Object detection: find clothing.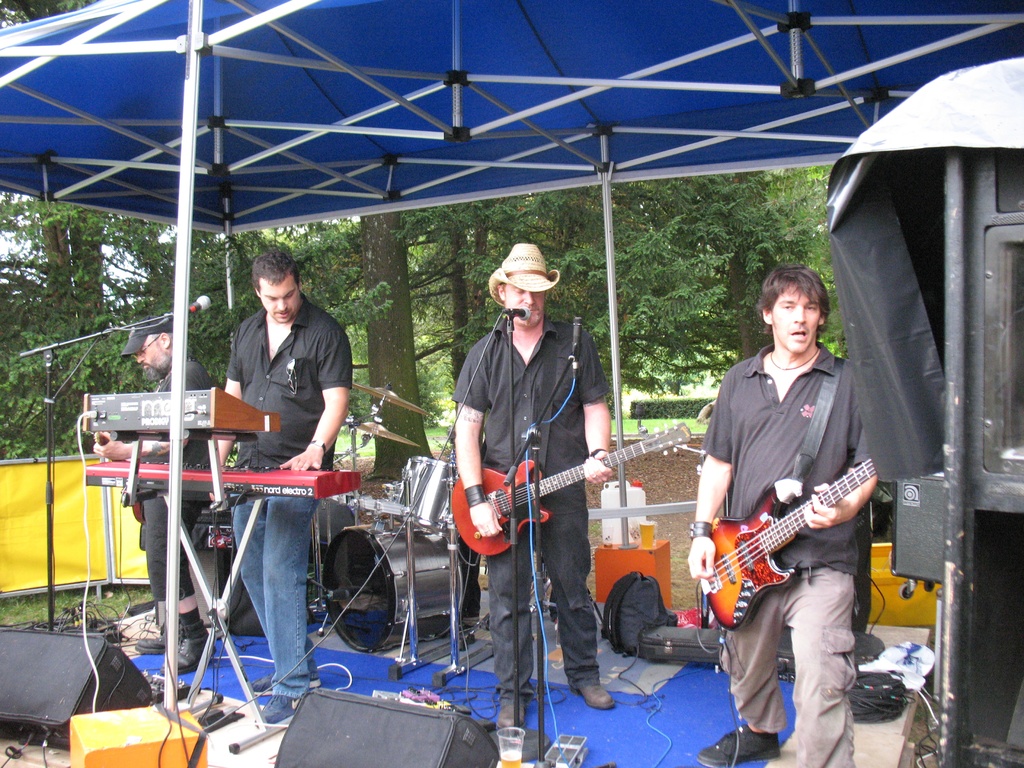
<box>225,290,350,699</box>.
